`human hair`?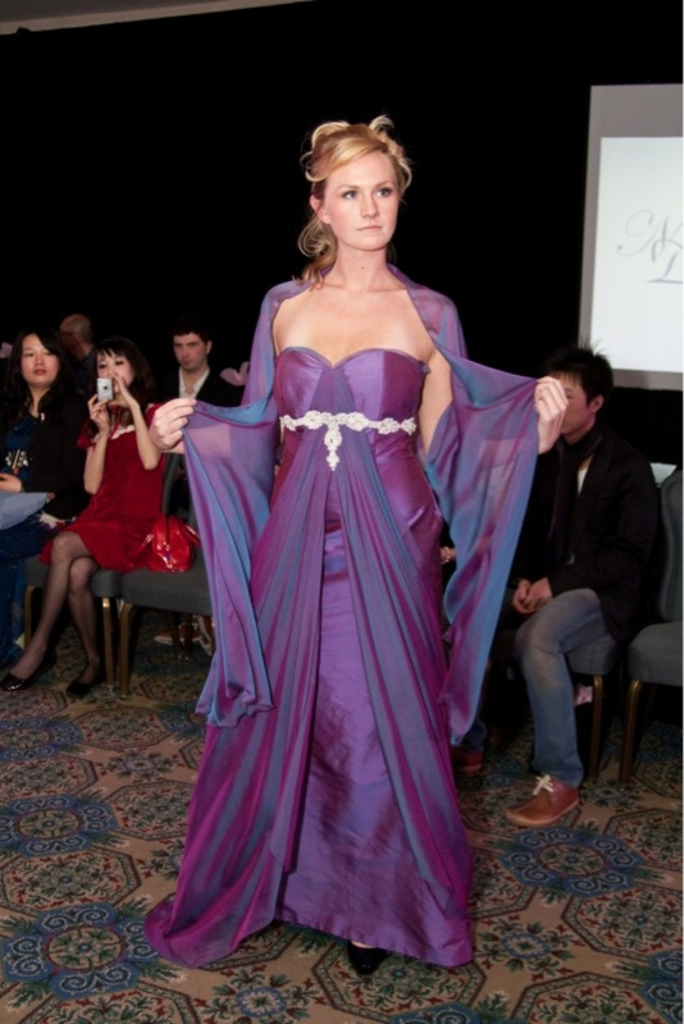
BBox(53, 311, 96, 357)
